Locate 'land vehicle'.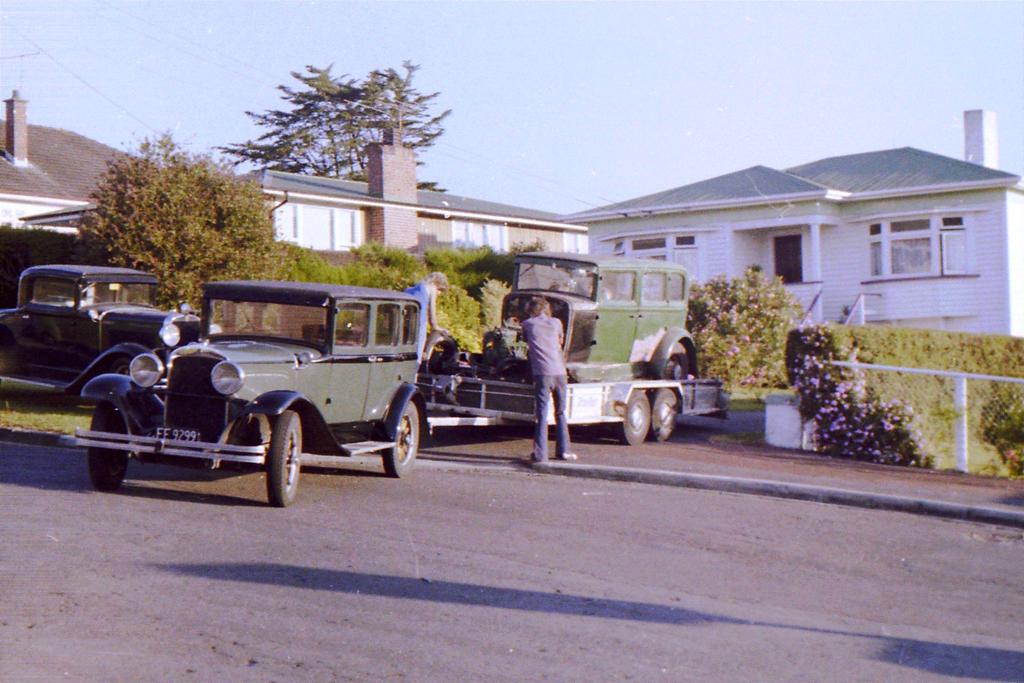
Bounding box: [left=0, top=259, right=220, bottom=404].
